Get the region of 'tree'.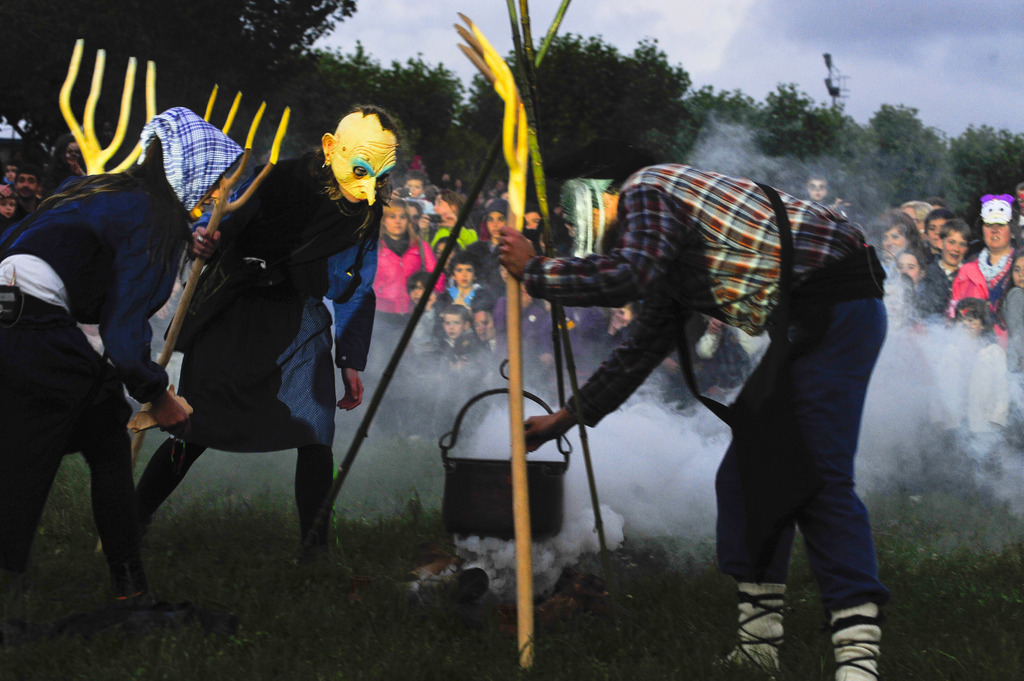
{"x1": 941, "y1": 124, "x2": 1023, "y2": 218}.
